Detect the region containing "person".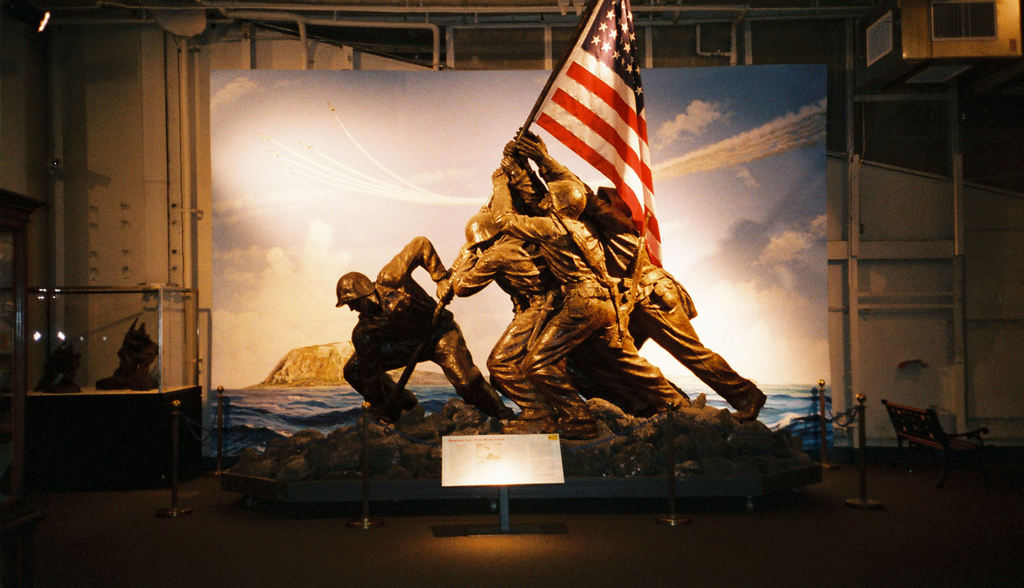
[349, 236, 509, 427].
